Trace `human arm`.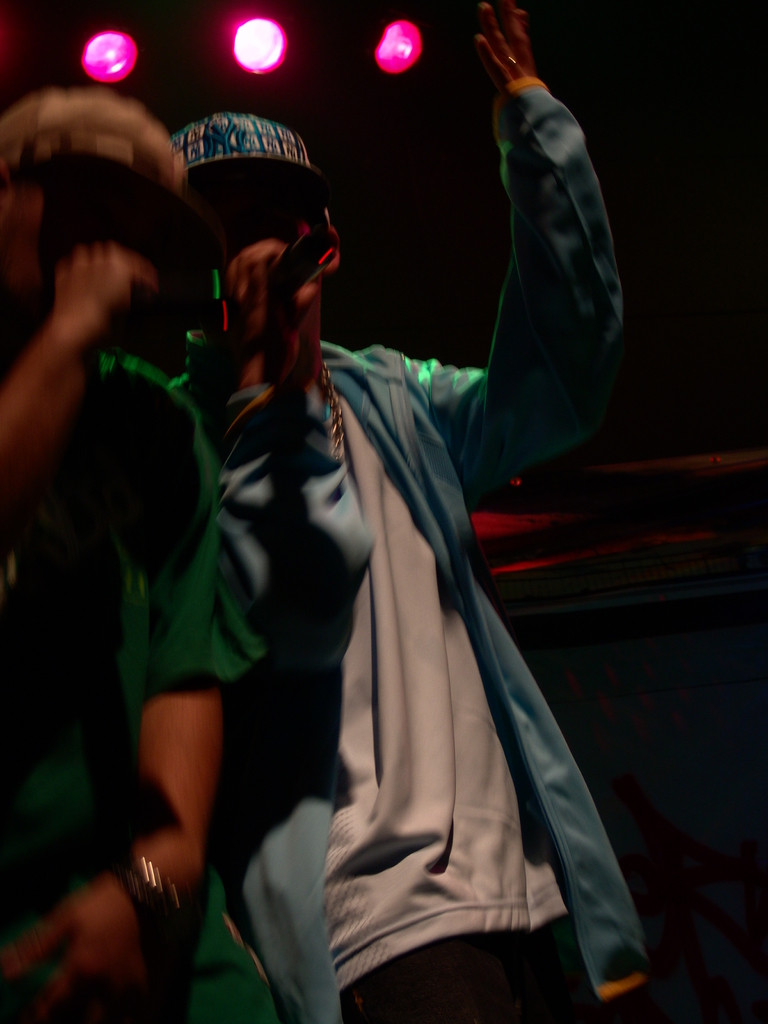
Traced to locate(0, 228, 166, 497).
